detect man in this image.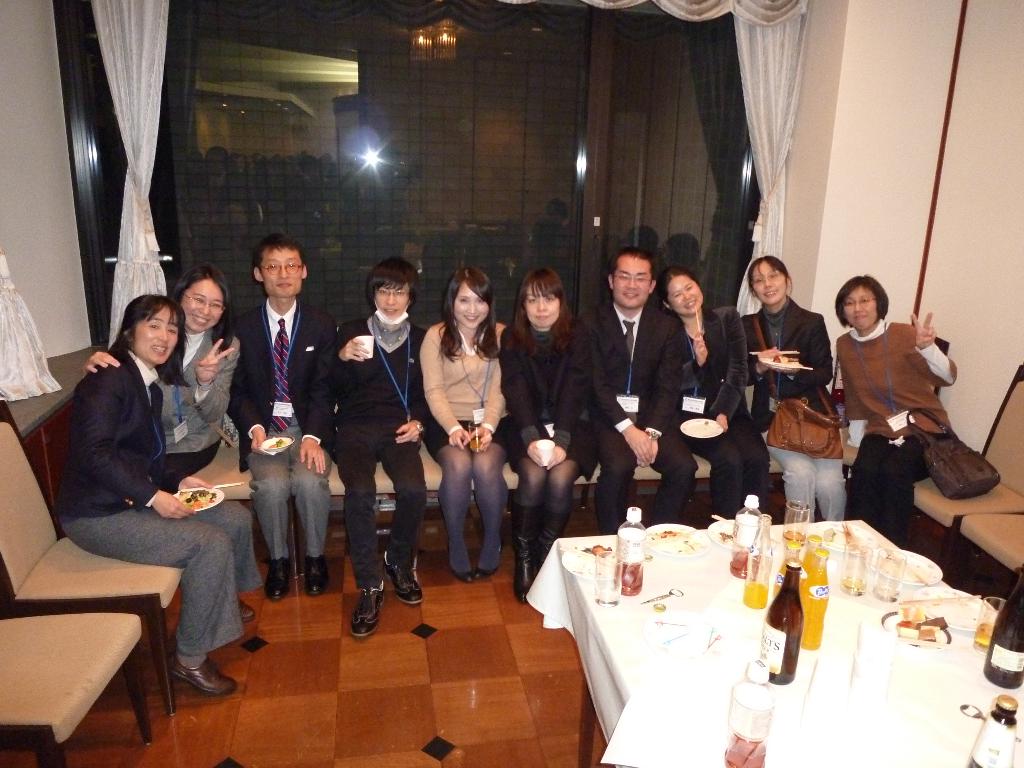
Detection: locate(223, 225, 342, 595).
